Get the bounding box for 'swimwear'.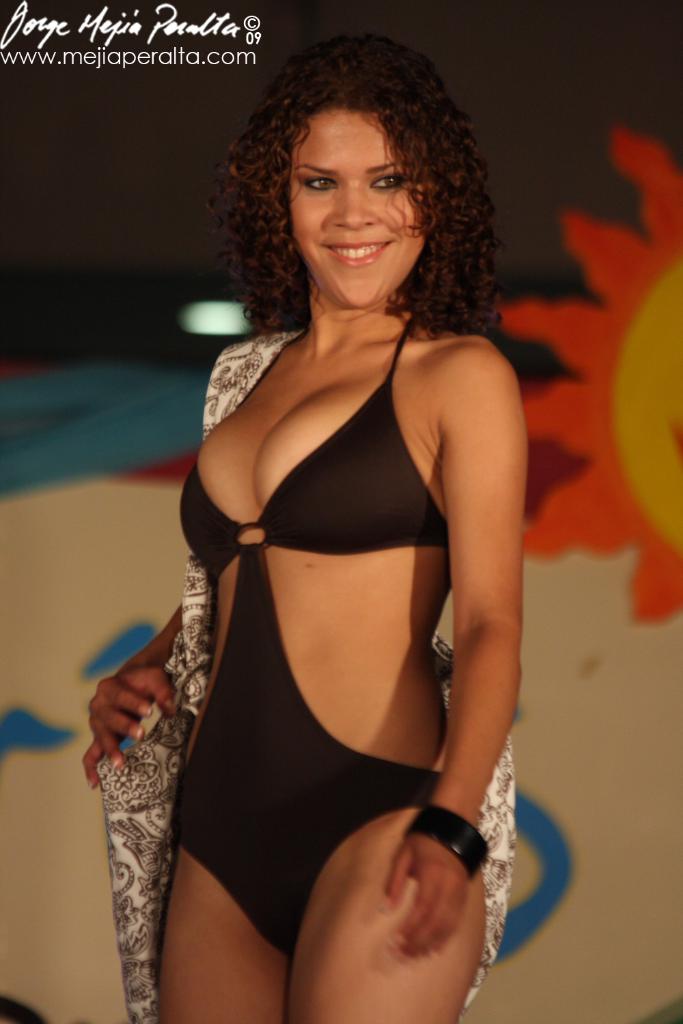
x1=172 y1=317 x2=447 y2=955.
